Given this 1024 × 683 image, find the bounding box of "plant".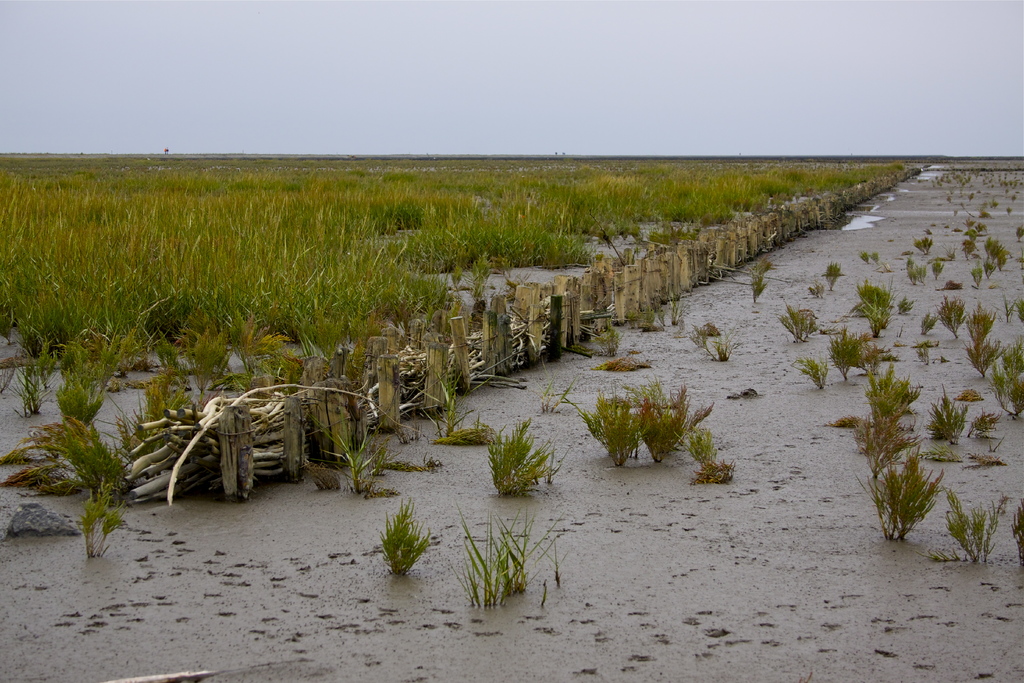
box=[982, 234, 1002, 263].
